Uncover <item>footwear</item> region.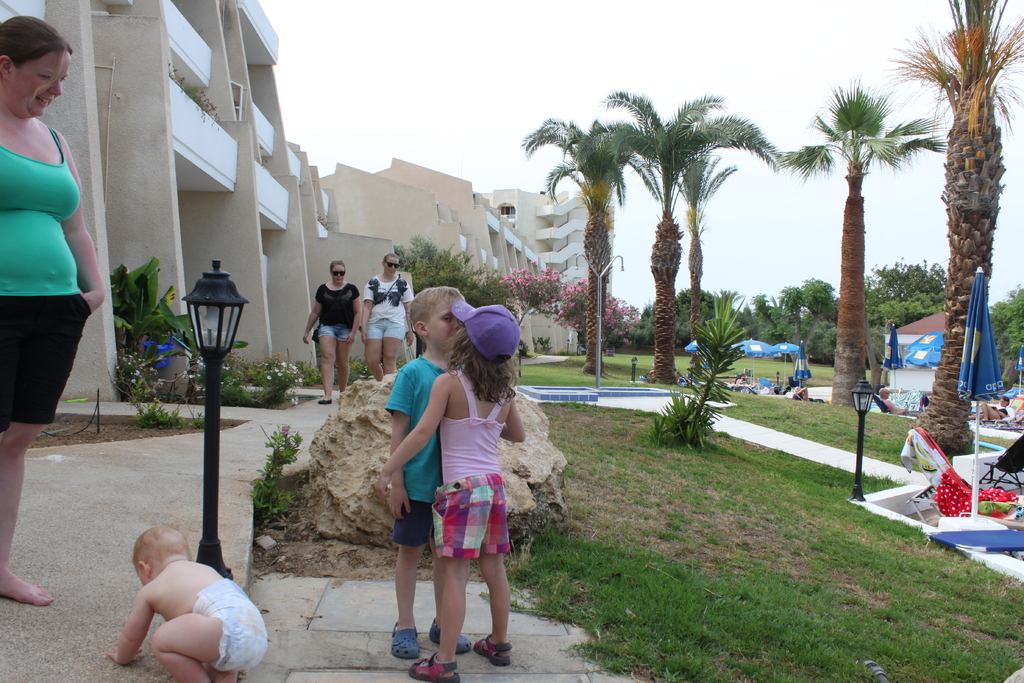
Uncovered: bbox(431, 619, 471, 652).
